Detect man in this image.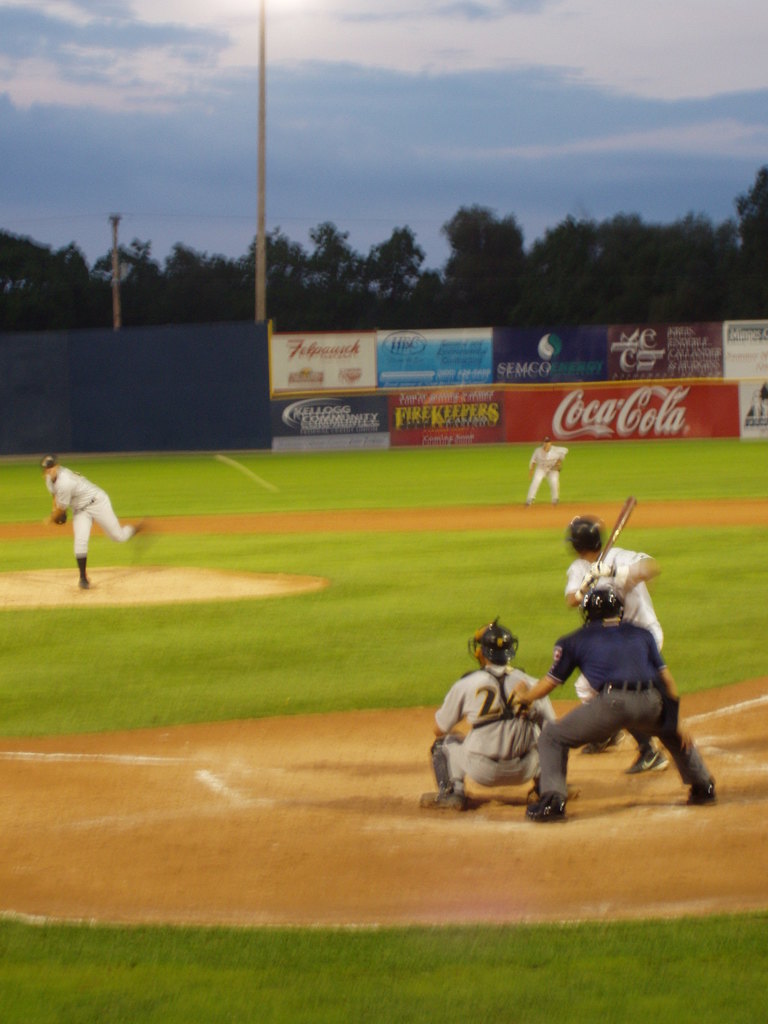
Detection: detection(564, 510, 669, 778).
